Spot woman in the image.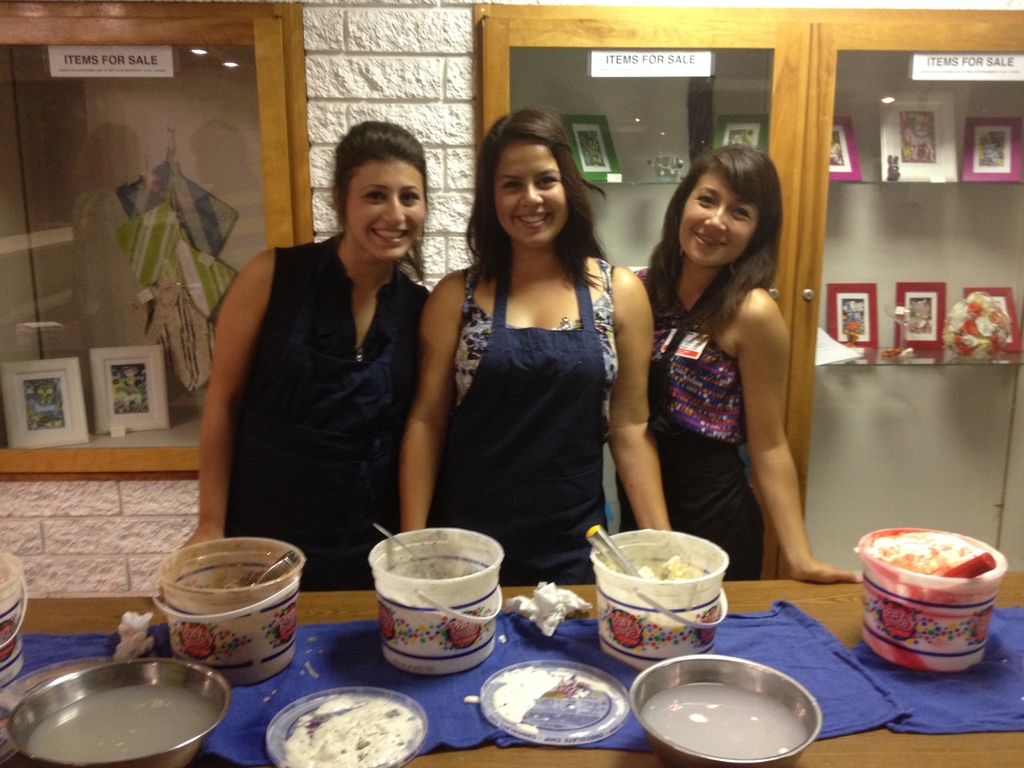
woman found at [614, 138, 862, 584].
